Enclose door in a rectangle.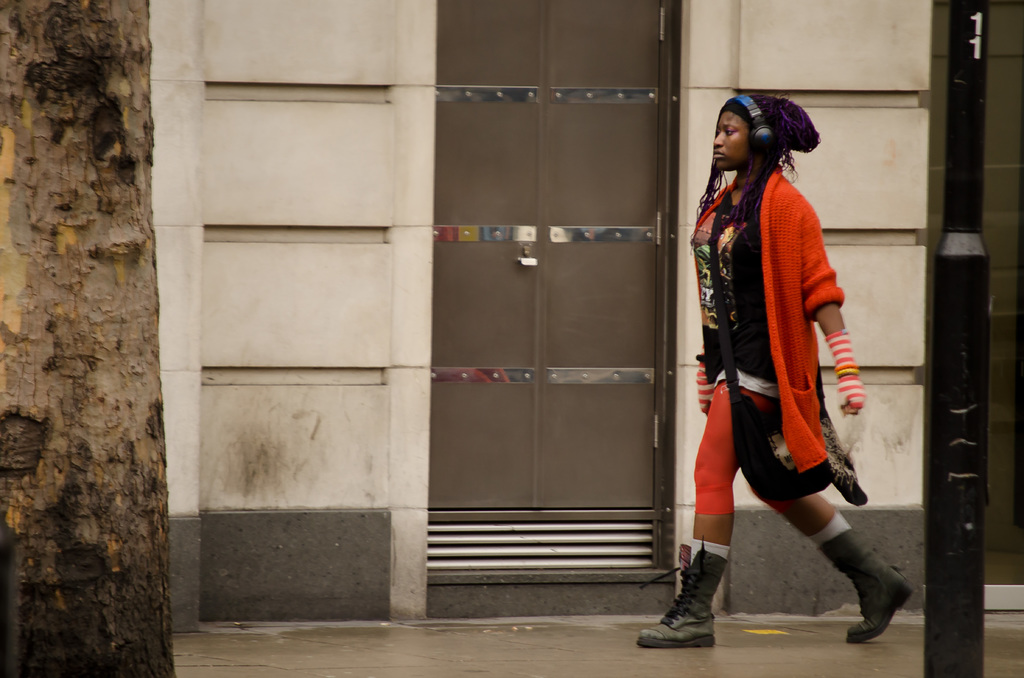
{"x1": 428, "y1": 0, "x2": 660, "y2": 587}.
